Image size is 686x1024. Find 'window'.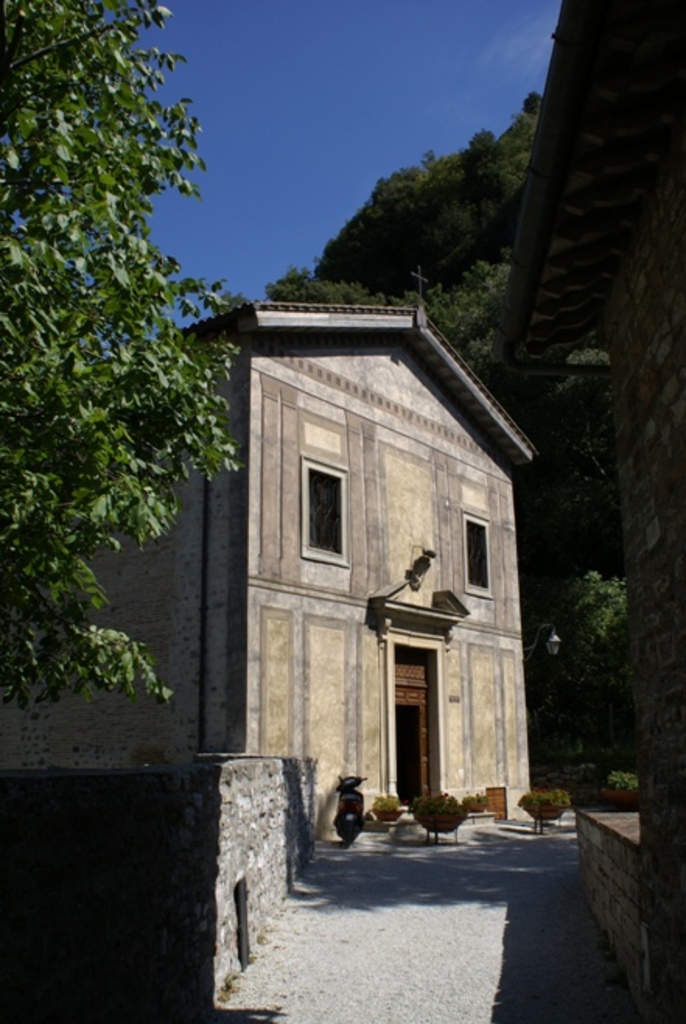
[302, 458, 353, 562].
